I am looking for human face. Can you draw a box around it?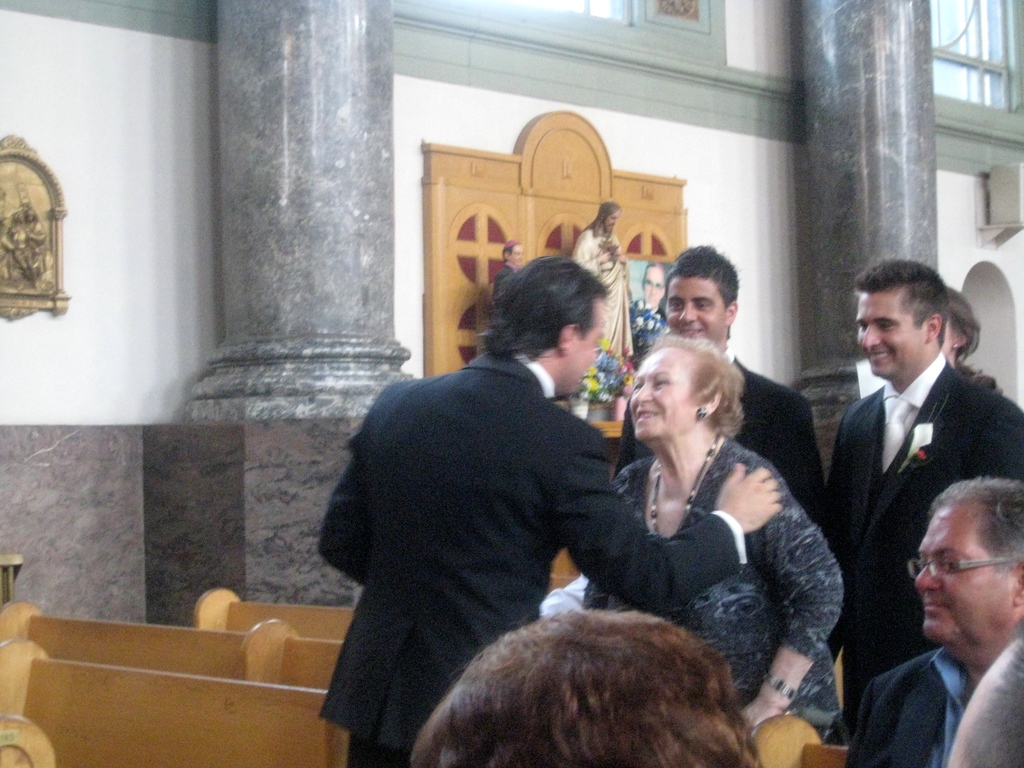
Sure, the bounding box is bbox(918, 498, 1014, 642).
